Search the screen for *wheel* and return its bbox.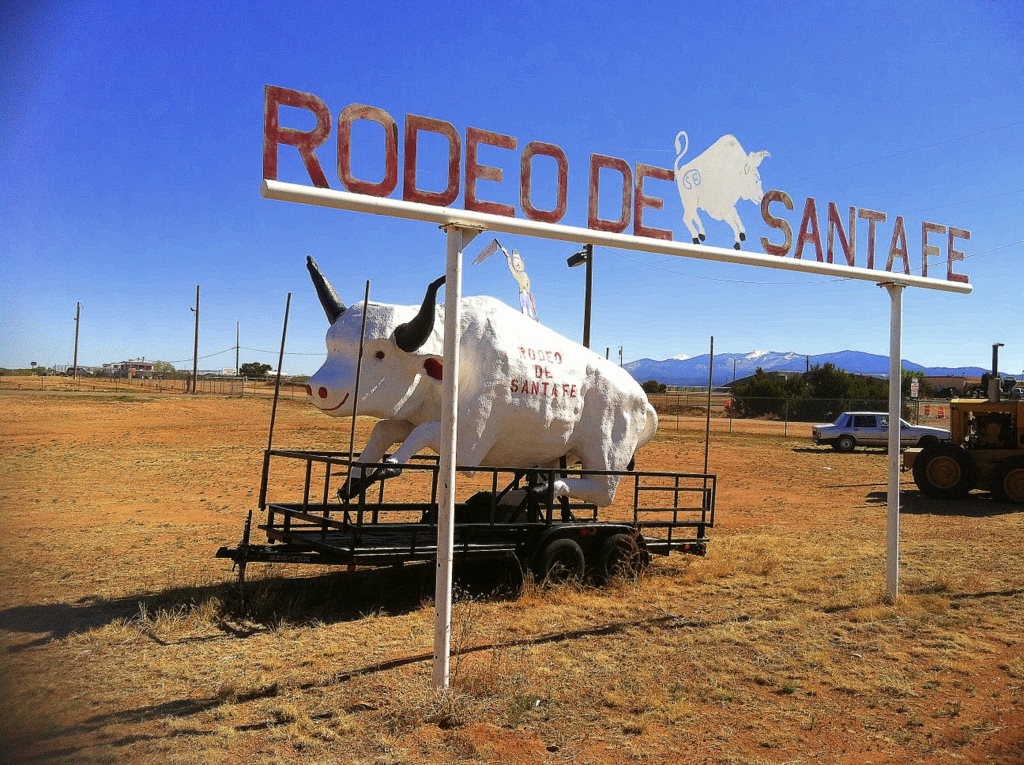
Found: (x1=912, y1=431, x2=997, y2=512).
